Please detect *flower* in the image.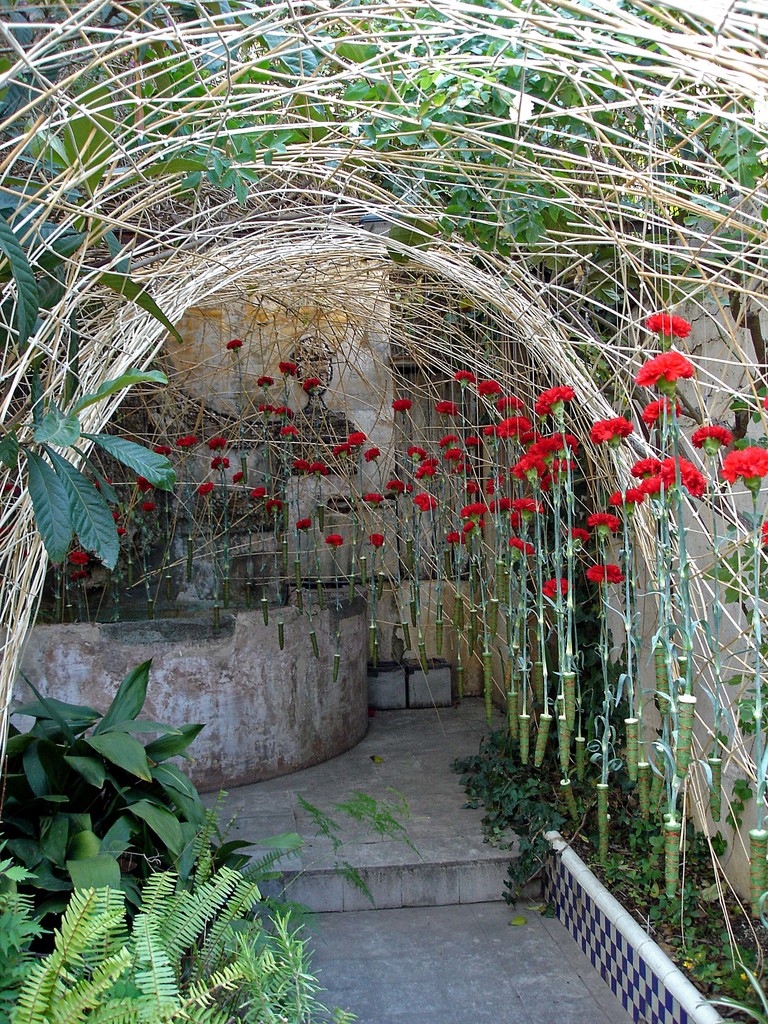
[508,534,536,553].
